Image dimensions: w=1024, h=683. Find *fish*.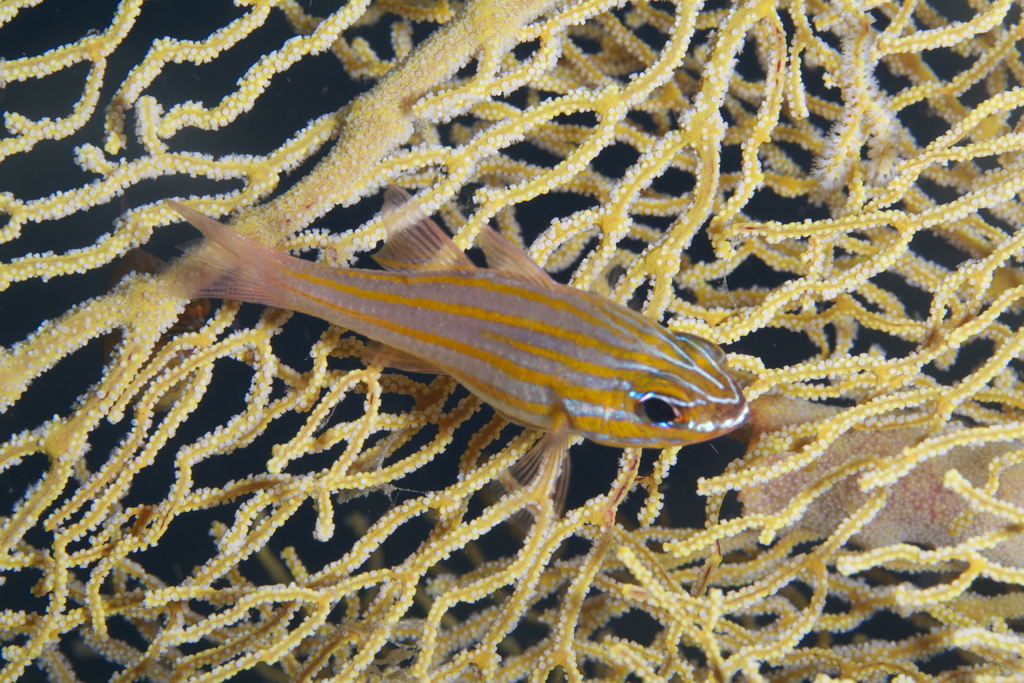
BBox(149, 187, 762, 482).
